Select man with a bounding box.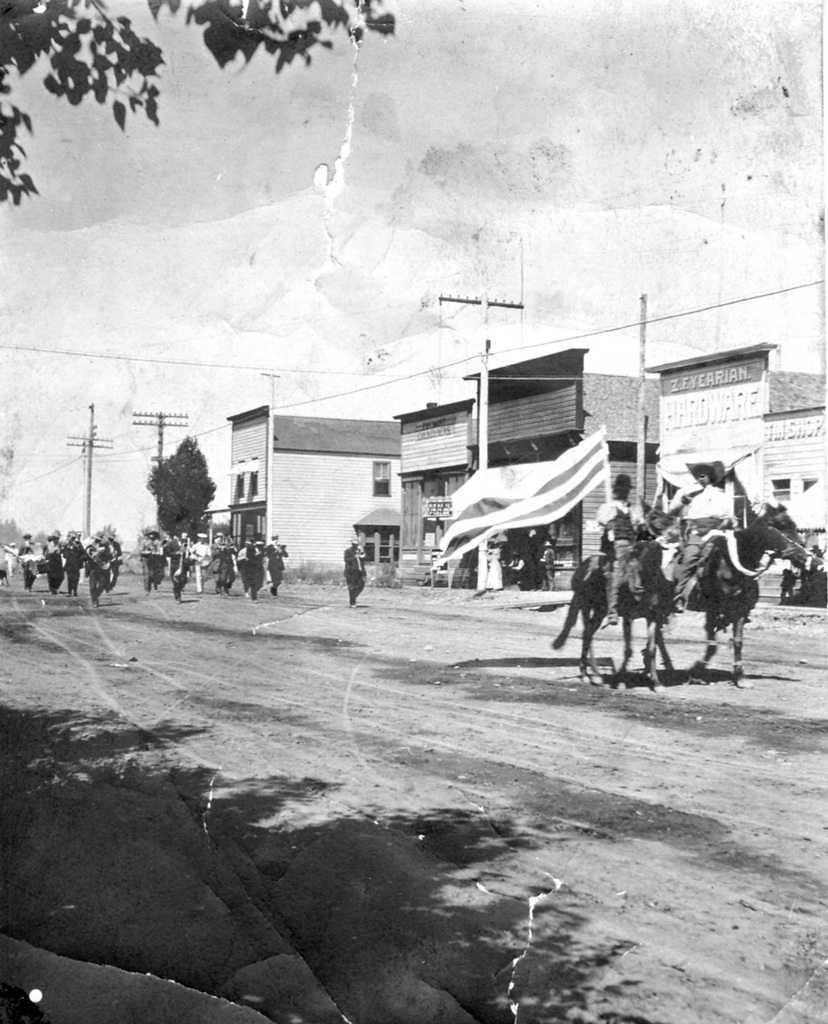
bbox=[166, 534, 194, 602].
